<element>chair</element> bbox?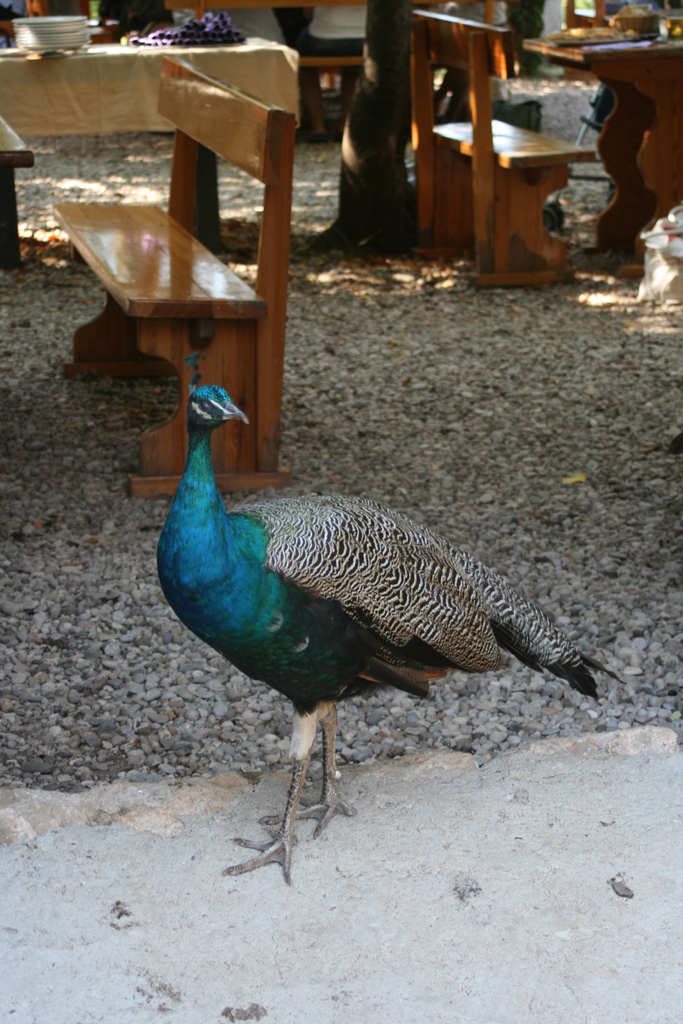
x1=397, y1=23, x2=620, y2=288
